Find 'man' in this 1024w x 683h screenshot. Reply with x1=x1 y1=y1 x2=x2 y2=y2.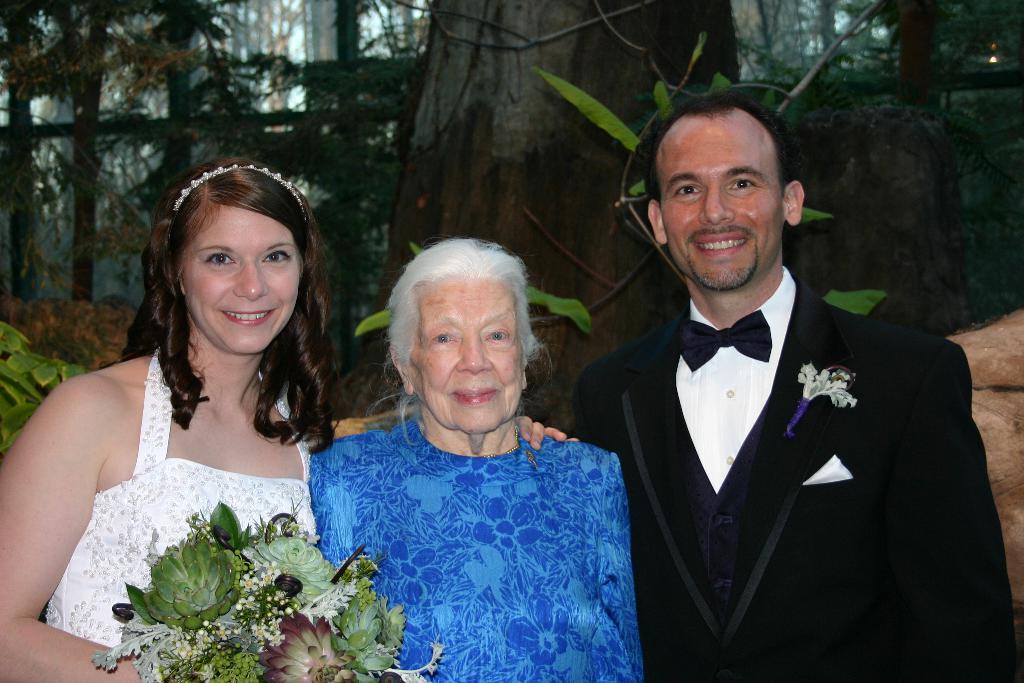
x1=557 y1=95 x2=1023 y2=682.
